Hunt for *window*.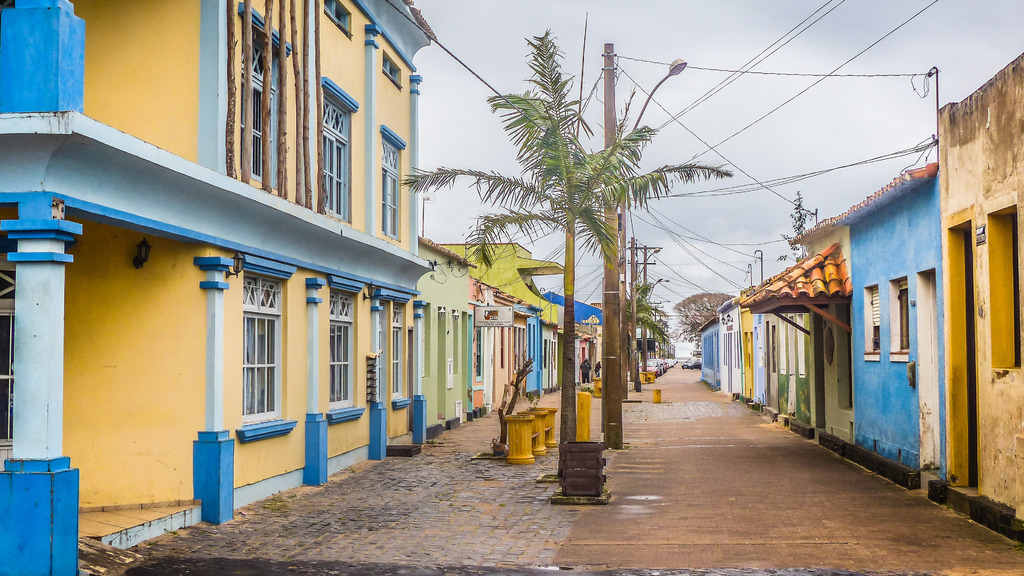
Hunted down at x1=896 y1=279 x2=908 y2=351.
